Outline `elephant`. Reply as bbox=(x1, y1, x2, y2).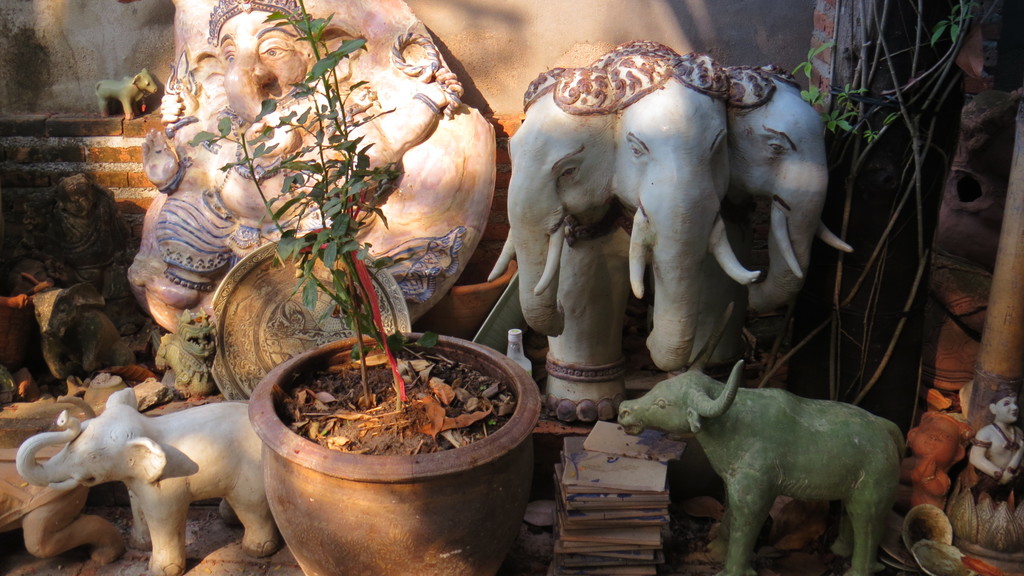
bbox=(611, 45, 761, 372).
